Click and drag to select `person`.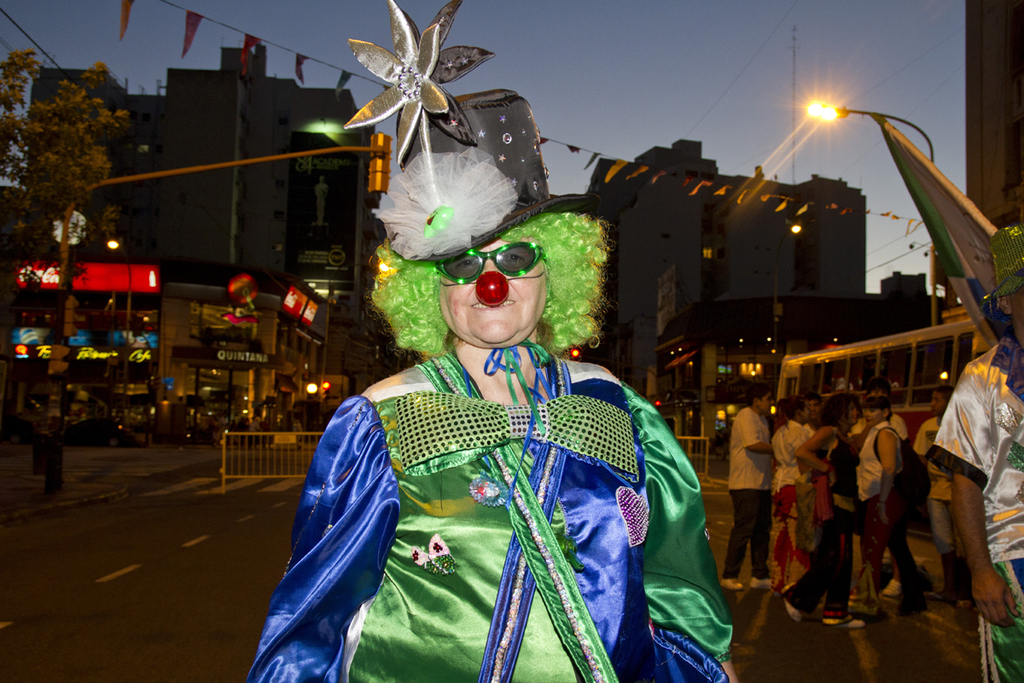
Selection: (775, 380, 813, 575).
